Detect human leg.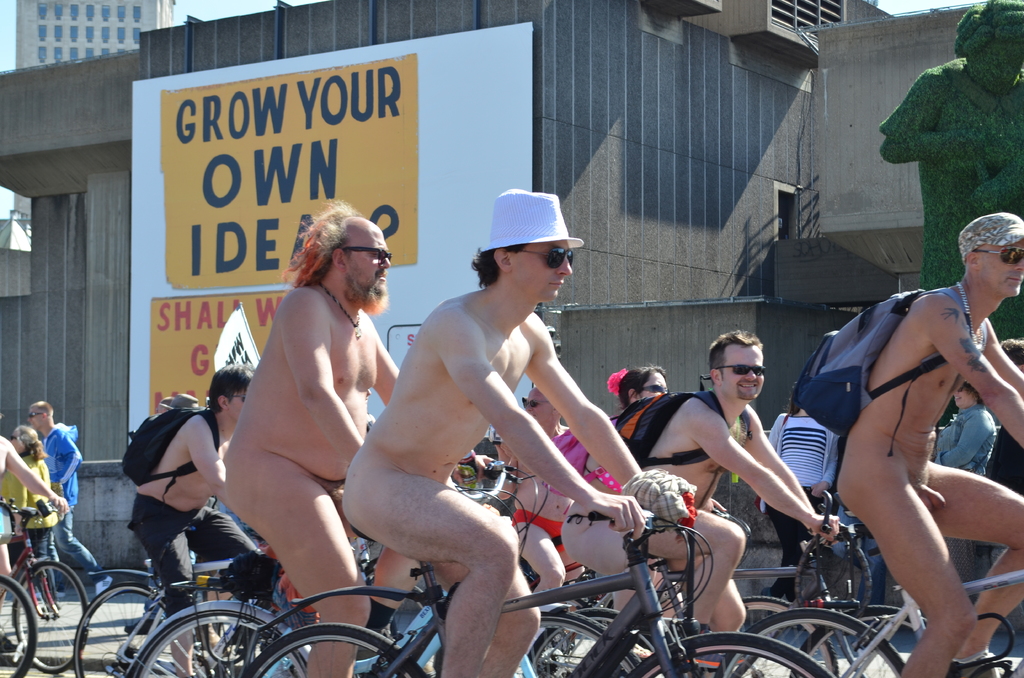
Detected at bbox=(57, 498, 113, 600).
